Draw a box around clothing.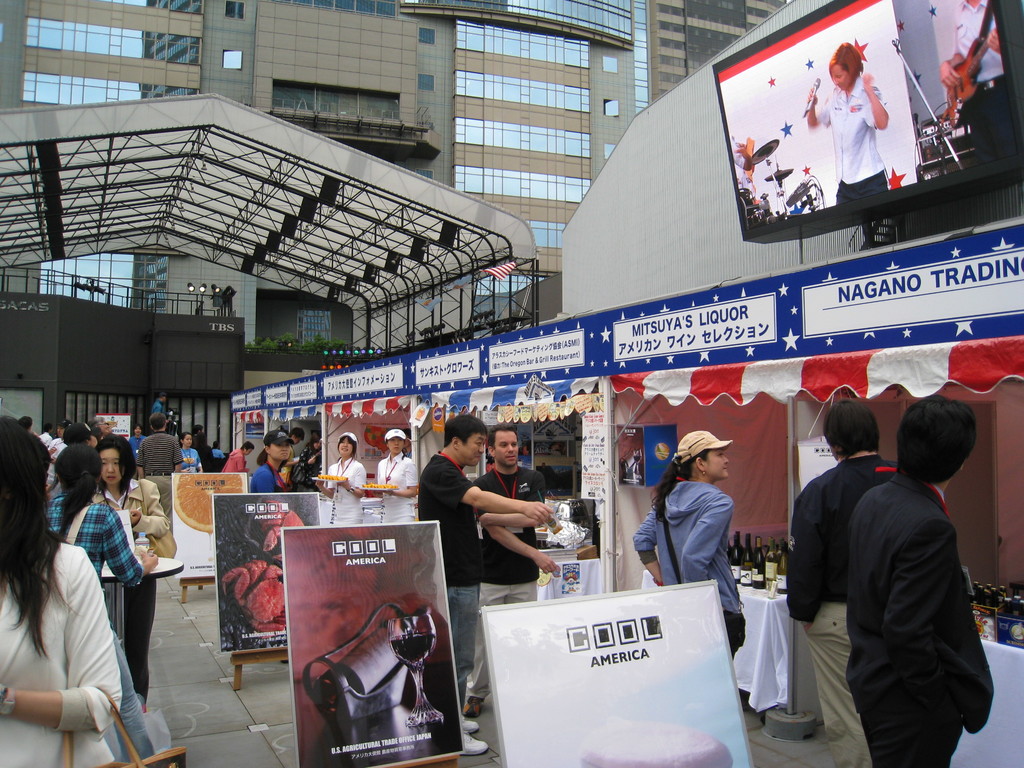
pyautogui.locateOnScreen(419, 450, 486, 716).
